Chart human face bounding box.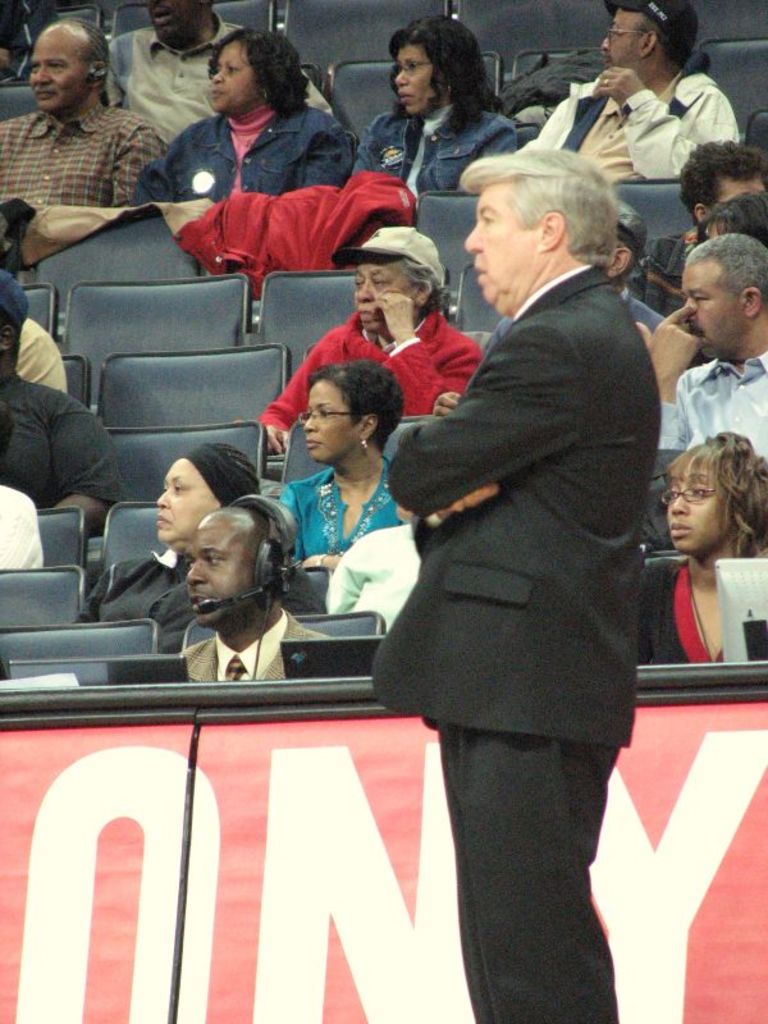
Charted: <bbox>26, 20, 81, 110</bbox>.
